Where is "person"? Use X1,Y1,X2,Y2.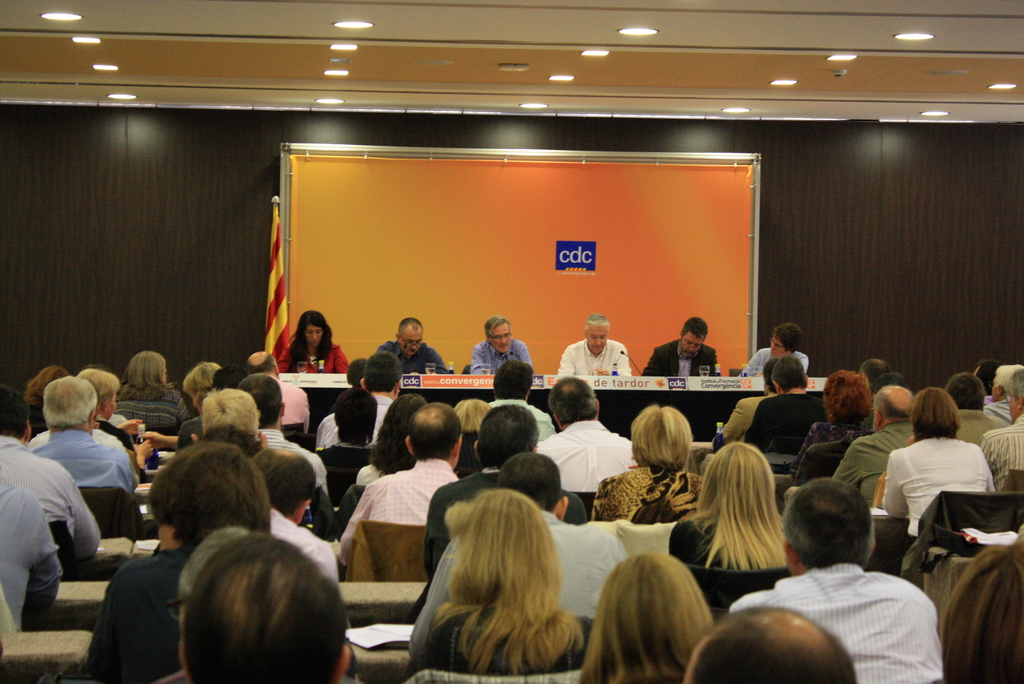
556,314,634,379.
